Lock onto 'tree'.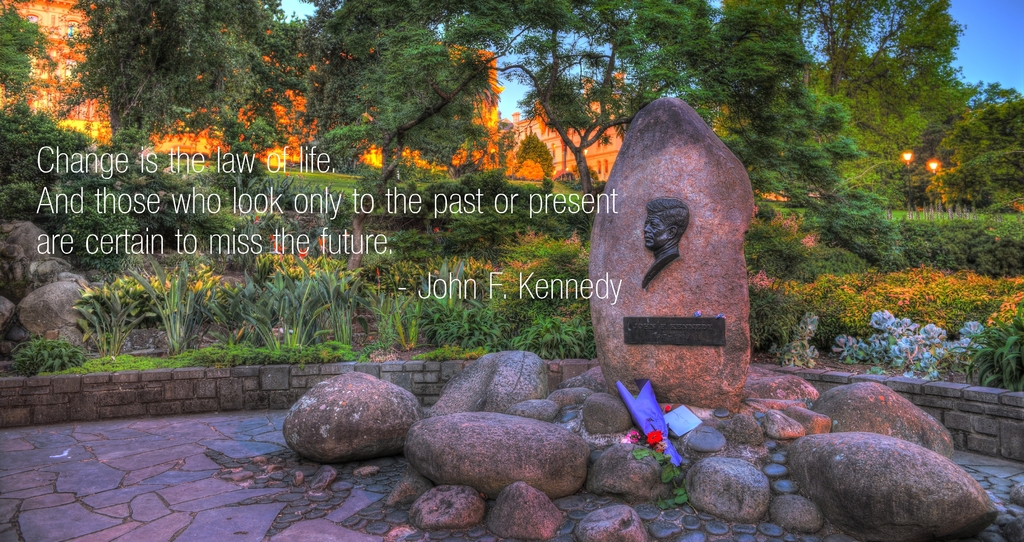
Locked: [left=813, top=0, right=900, bottom=94].
